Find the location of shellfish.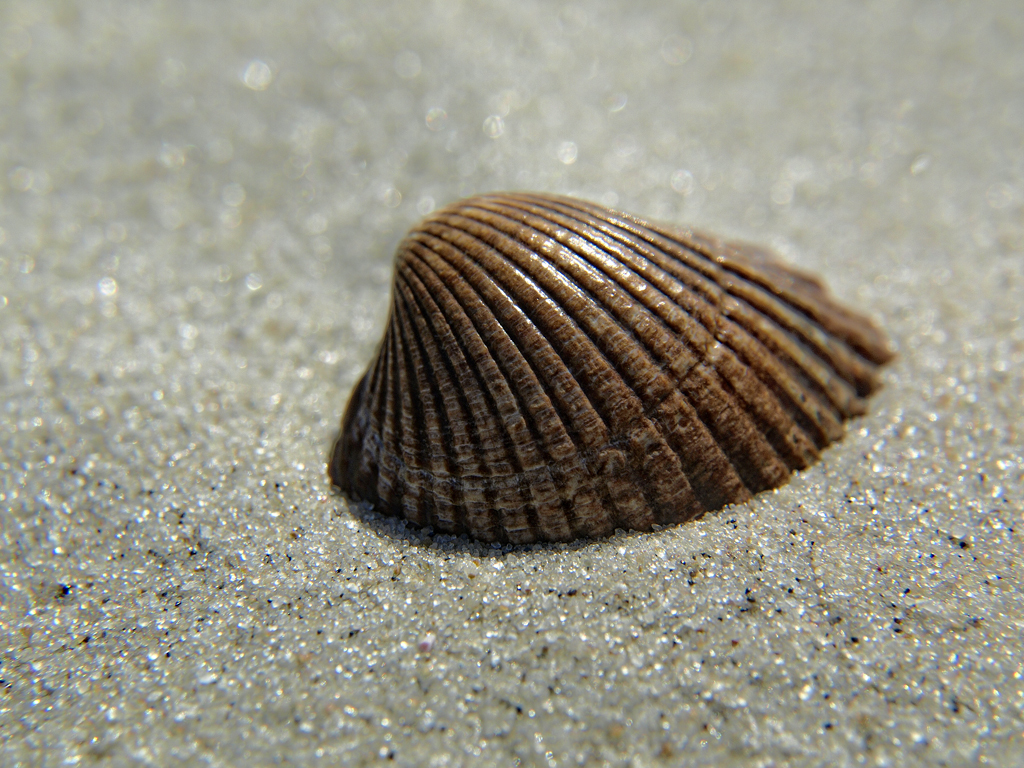
Location: {"left": 330, "top": 167, "right": 860, "bottom": 563}.
